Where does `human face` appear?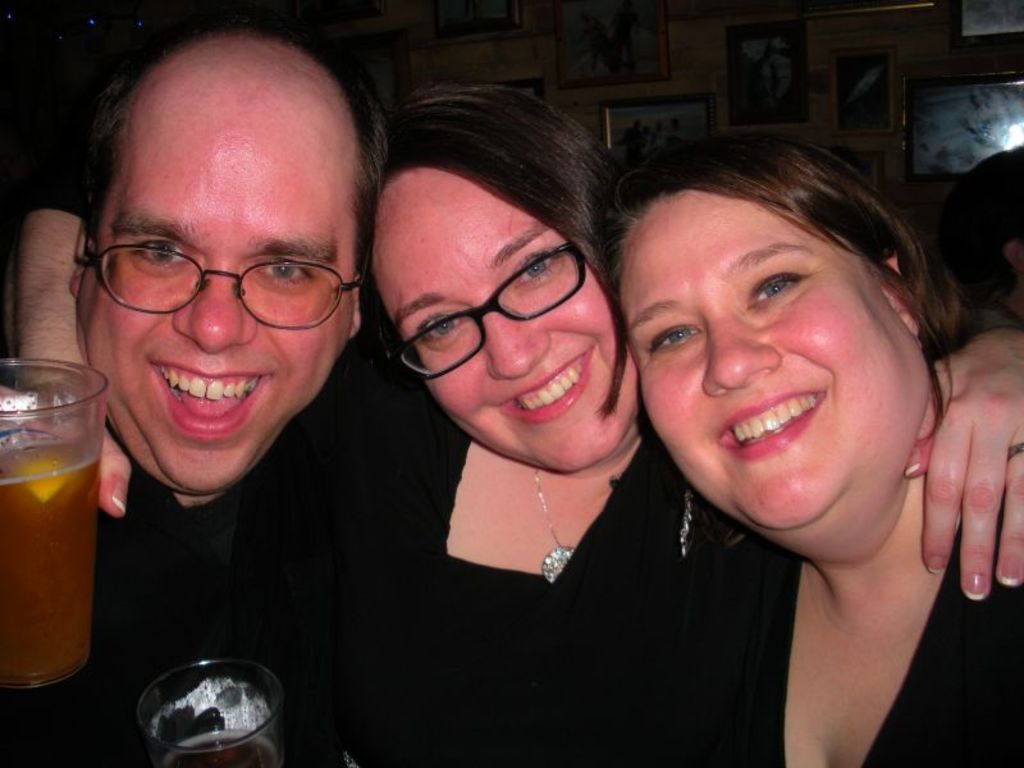
Appears at <region>73, 122, 348, 490</region>.
